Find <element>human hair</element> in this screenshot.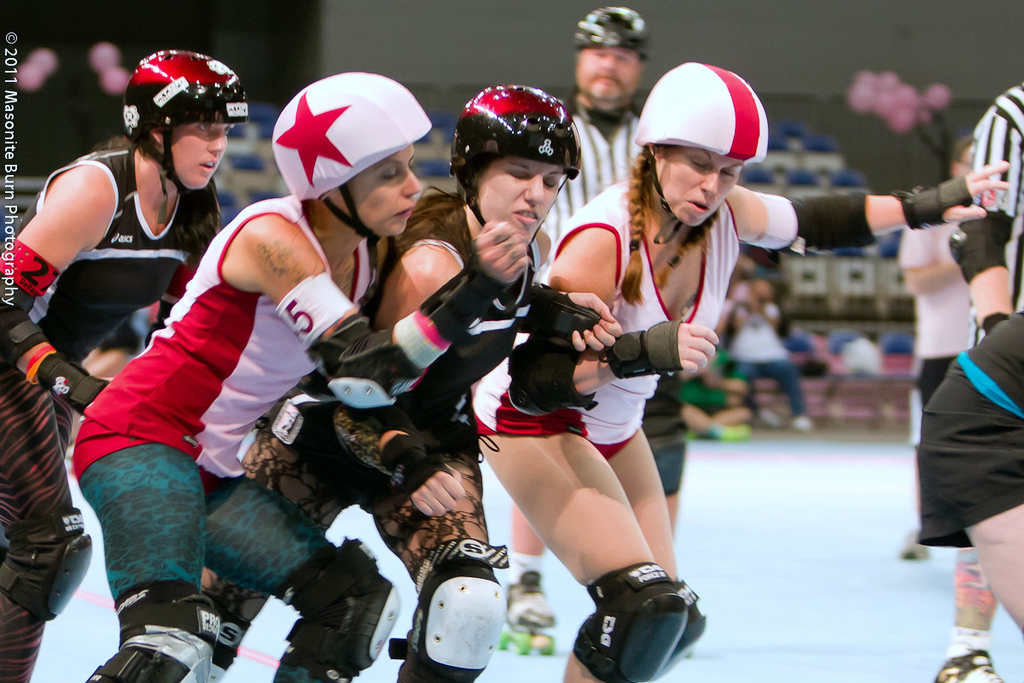
The bounding box for <element>human hair</element> is region(389, 150, 511, 252).
